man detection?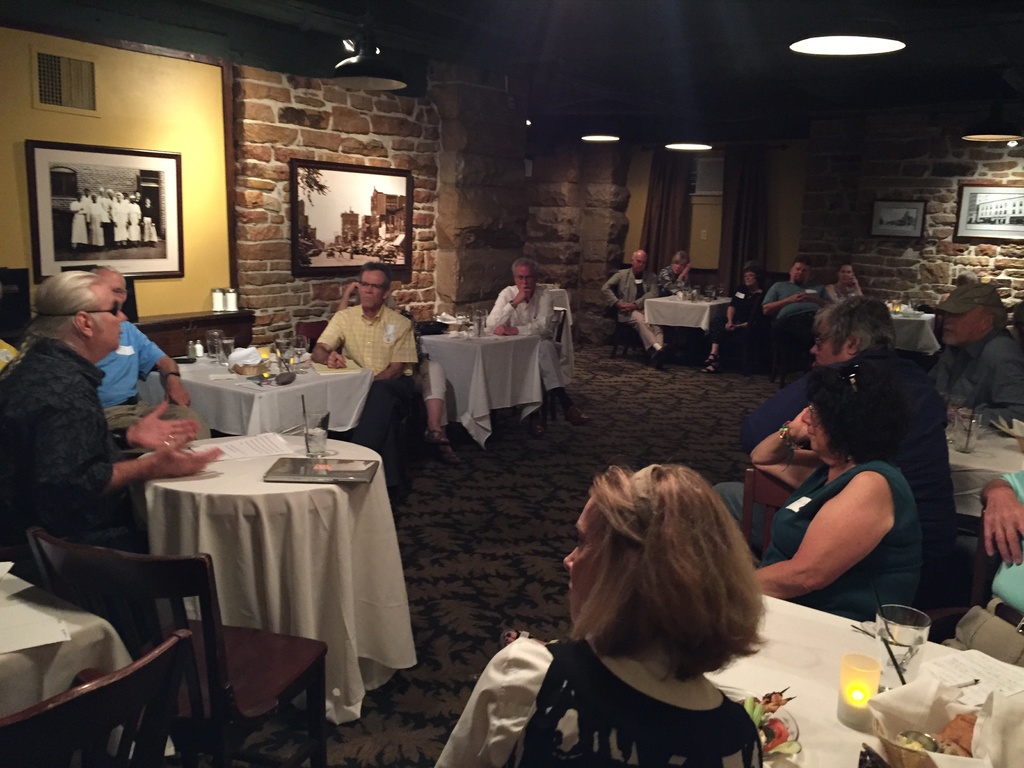
BBox(479, 256, 595, 435)
